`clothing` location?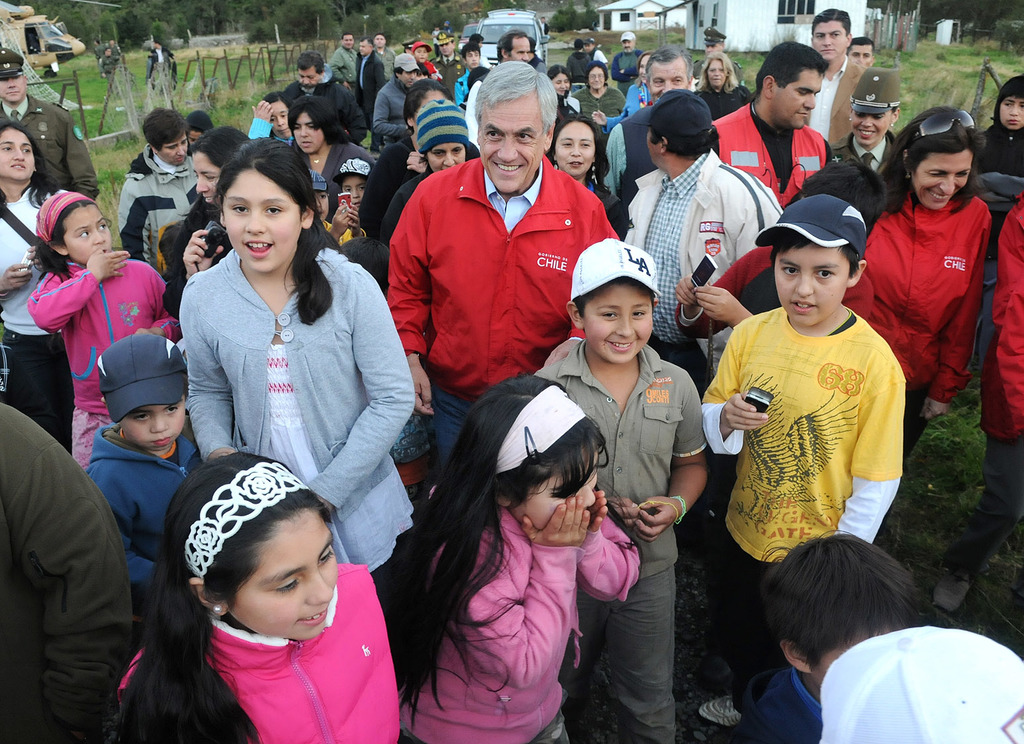
x1=371 y1=79 x2=404 y2=146
